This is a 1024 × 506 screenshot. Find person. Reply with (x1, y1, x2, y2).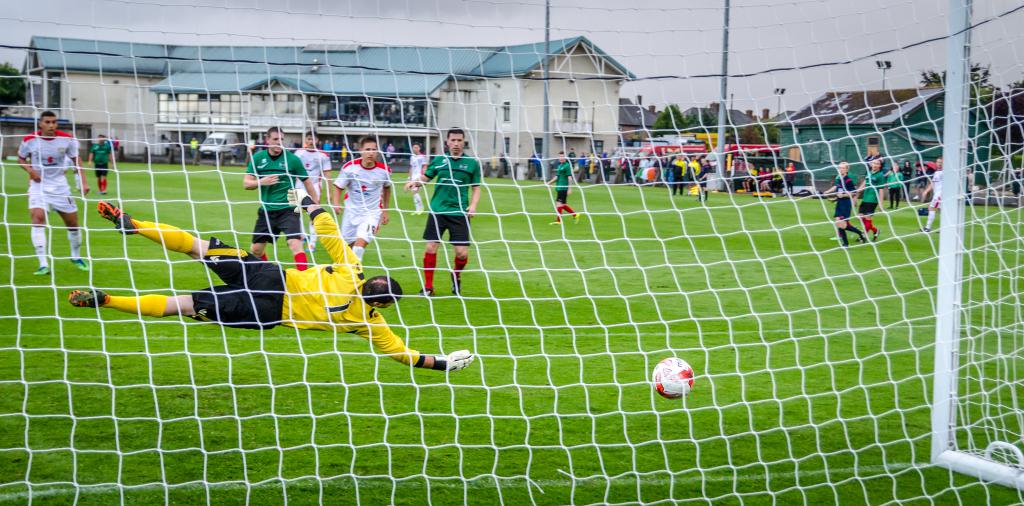
(58, 208, 479, 366).
